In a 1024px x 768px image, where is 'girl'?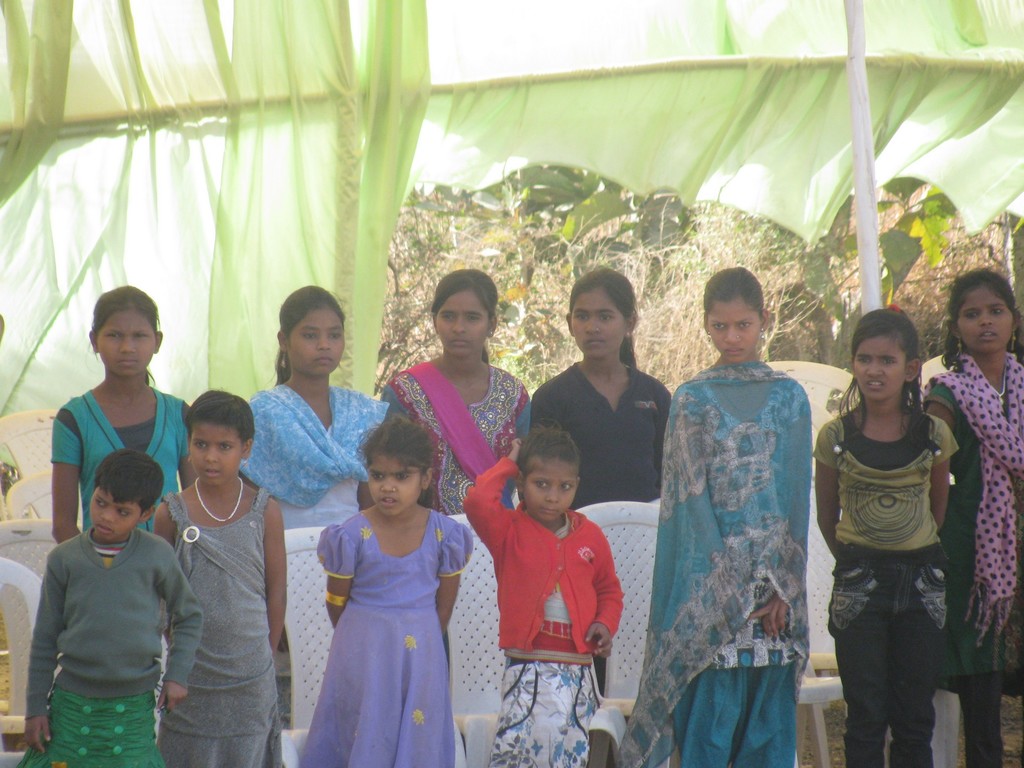
box=[531, 268, 673, 509].
